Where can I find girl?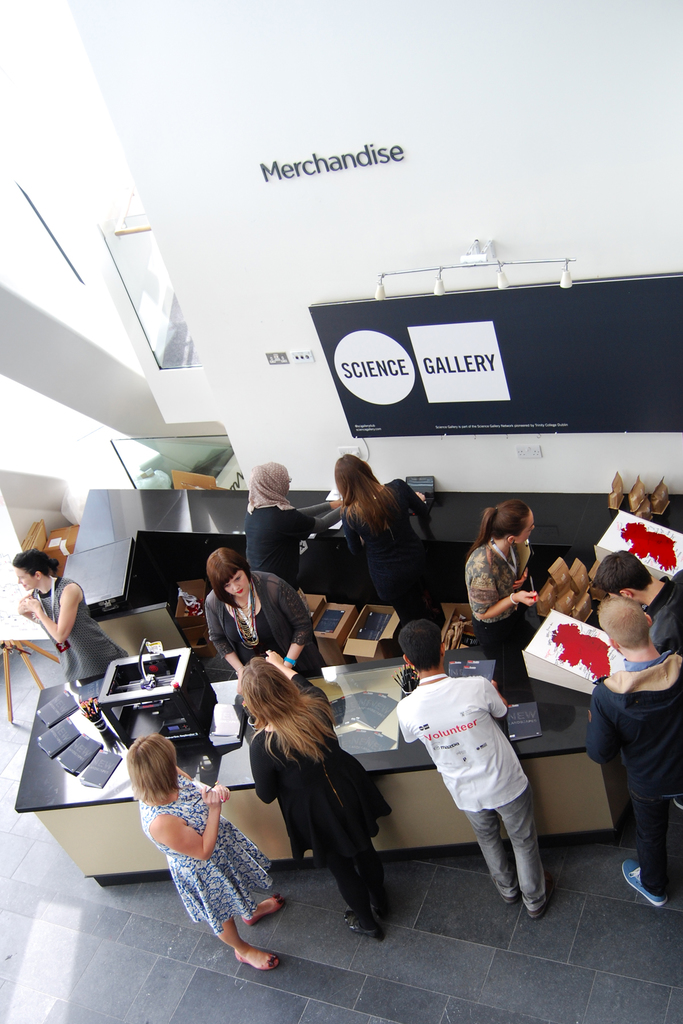
You can find it at box(251, 653, 390, 932).
